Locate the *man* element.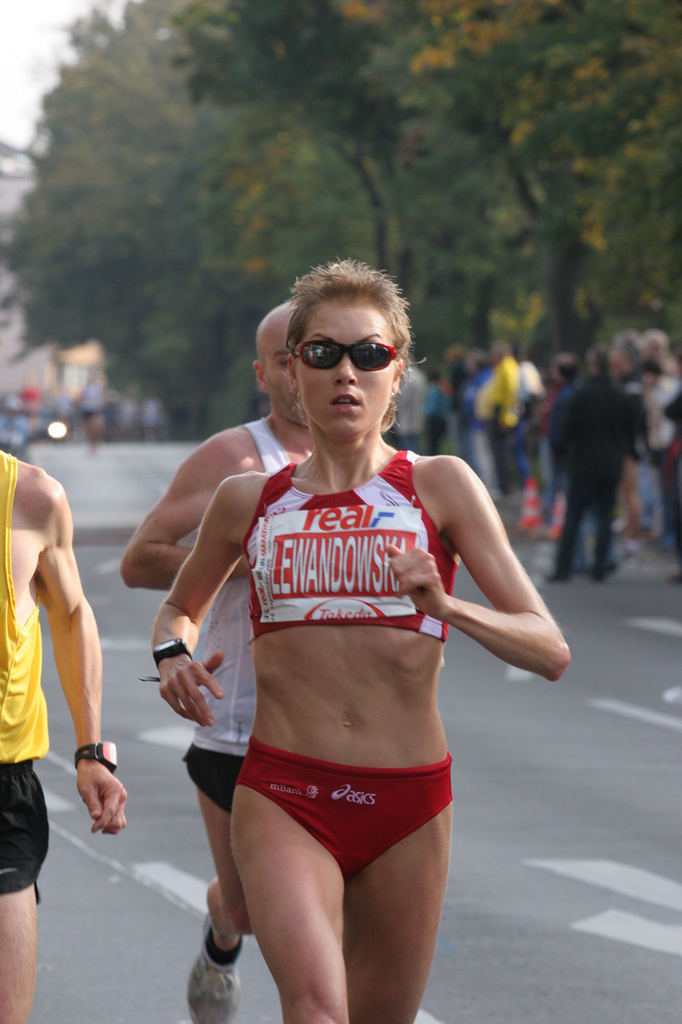
Element bbox: (left=121, top=293, right=337, bottom=1023).
